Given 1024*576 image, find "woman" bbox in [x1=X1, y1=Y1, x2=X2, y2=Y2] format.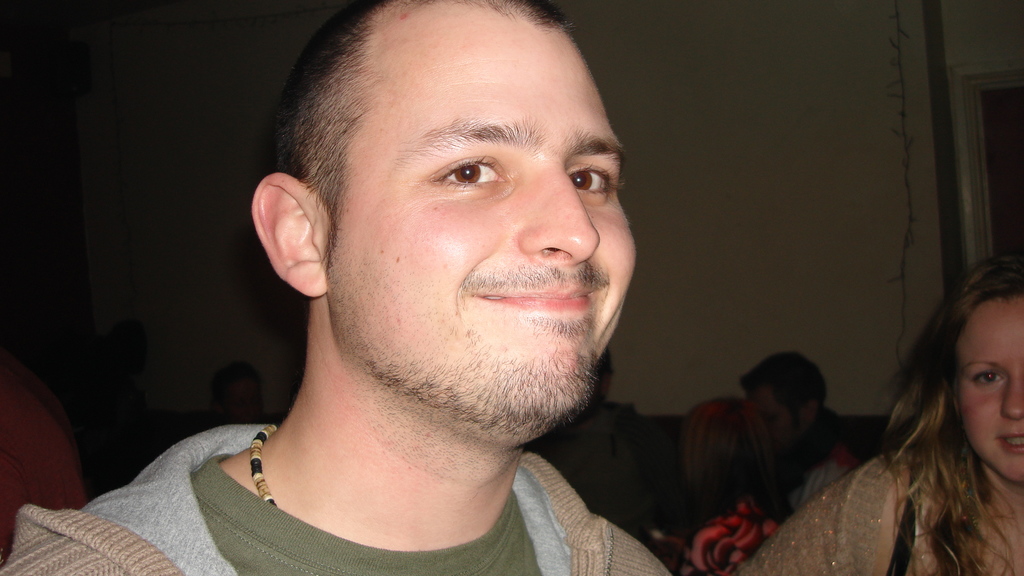
[x1=798, y1=236, x2=1023, y2=575].
